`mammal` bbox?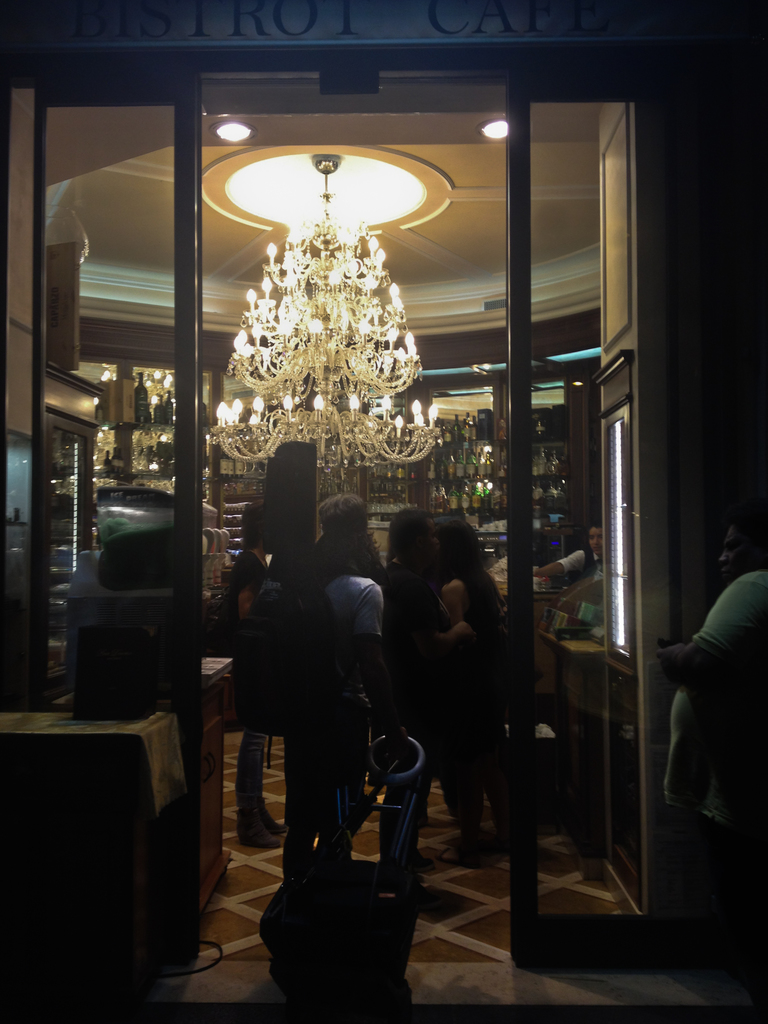
bbox(205, 495, 277, 844)
